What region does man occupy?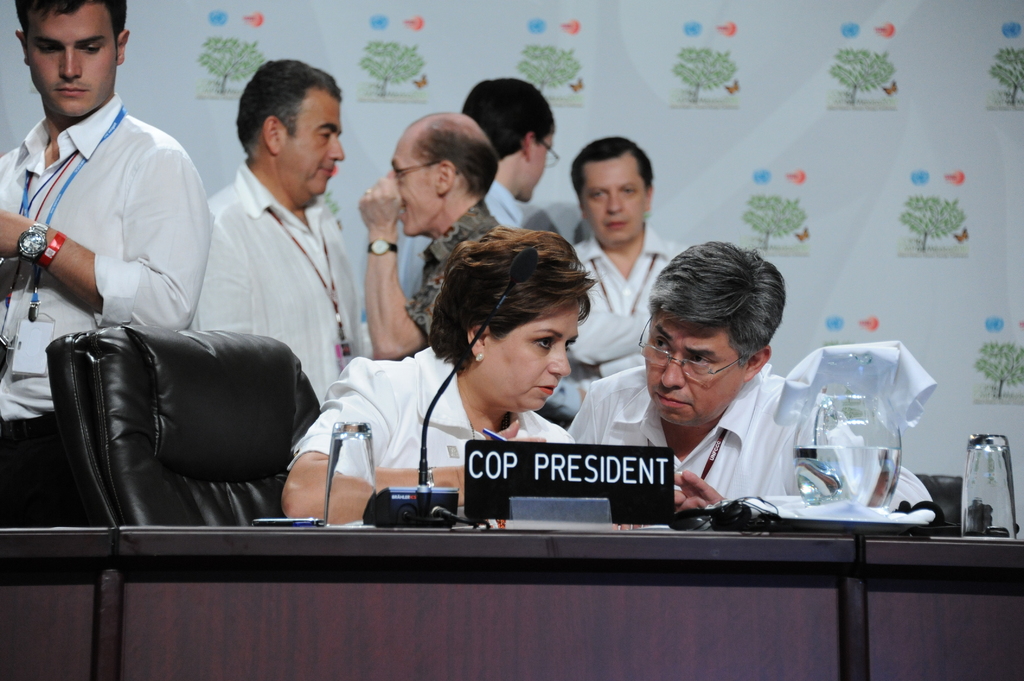
[0, 0, 213, 530].
